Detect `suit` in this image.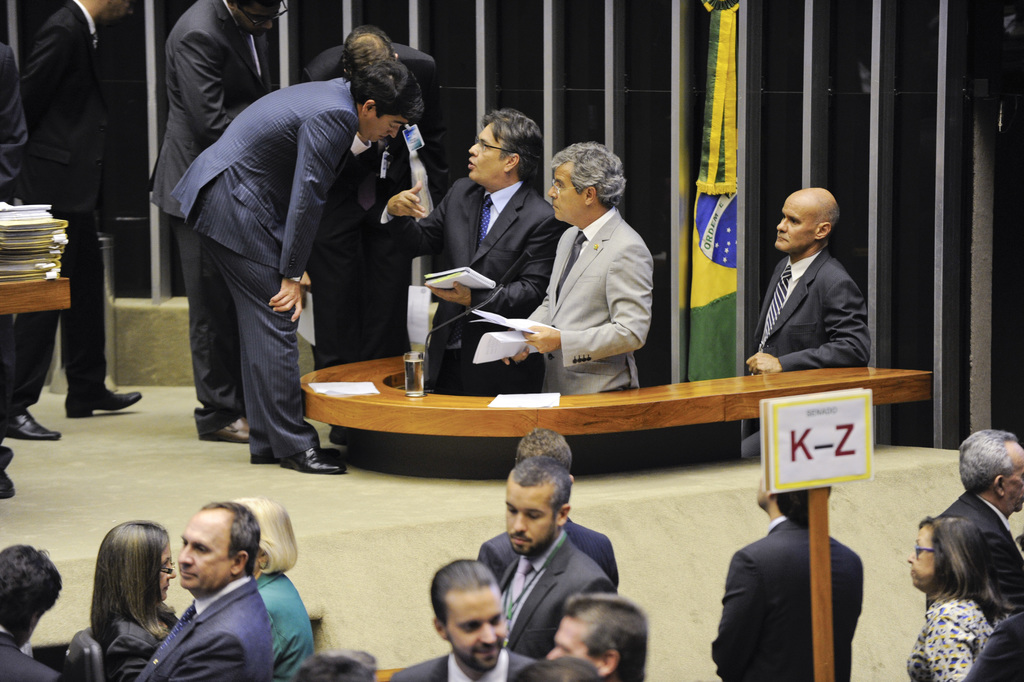
Detection: detection(0, 47, 31, 407).
